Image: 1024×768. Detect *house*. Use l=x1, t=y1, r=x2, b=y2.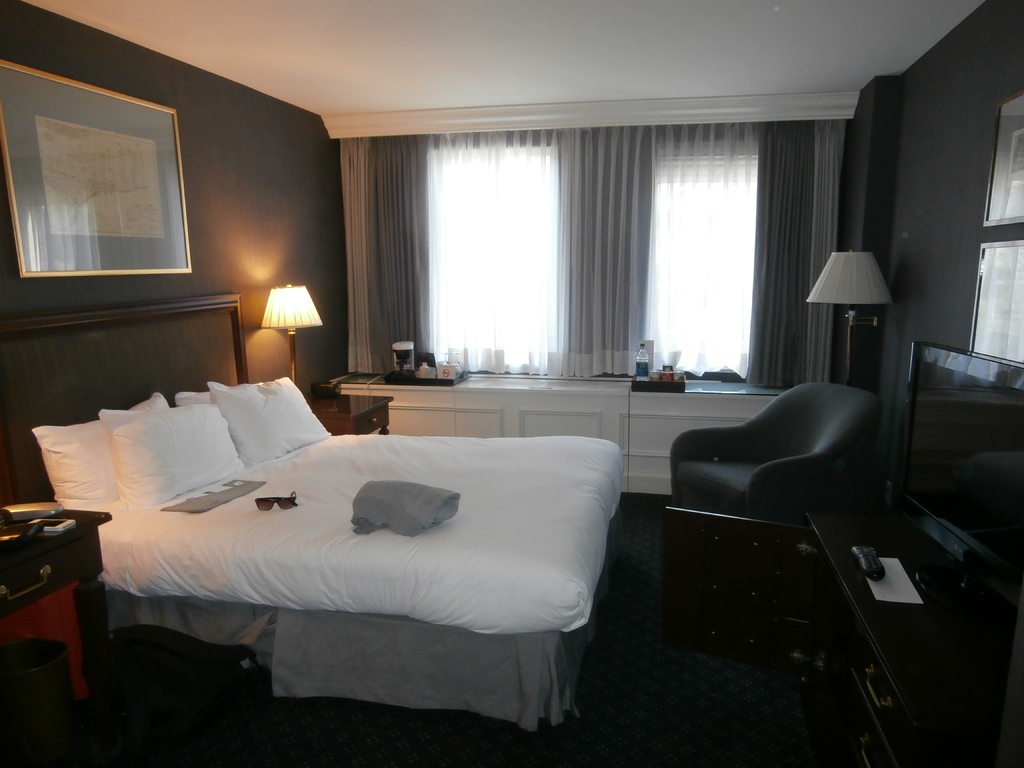
l=0, t=0, r=1023, b=767.
